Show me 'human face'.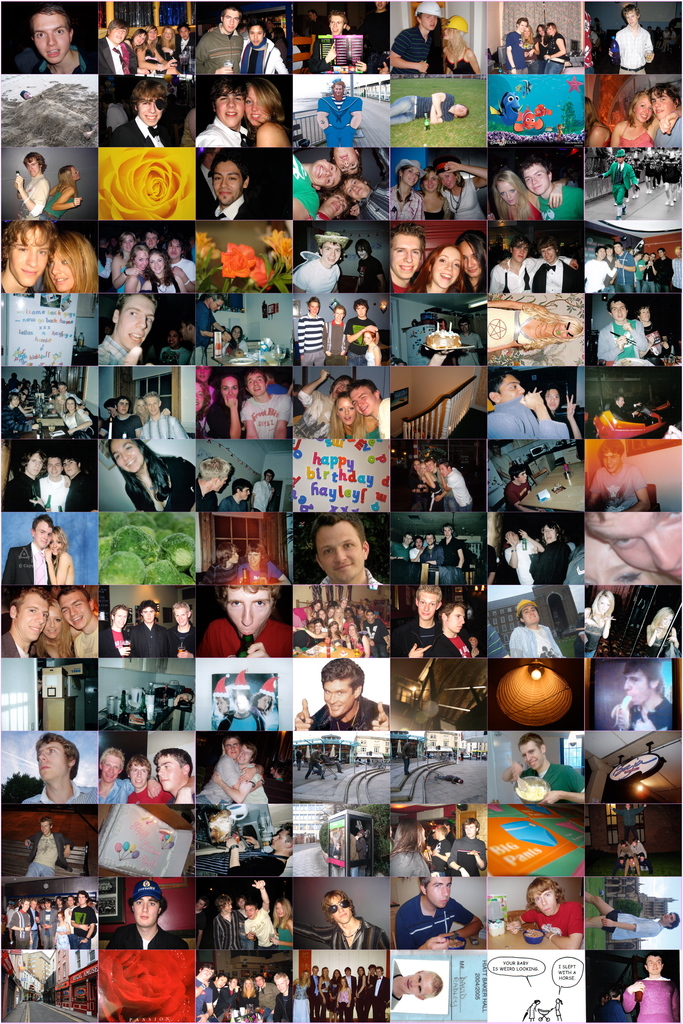
'human face' is here: (x1=213, y1=698, x2=229, y2=716).
